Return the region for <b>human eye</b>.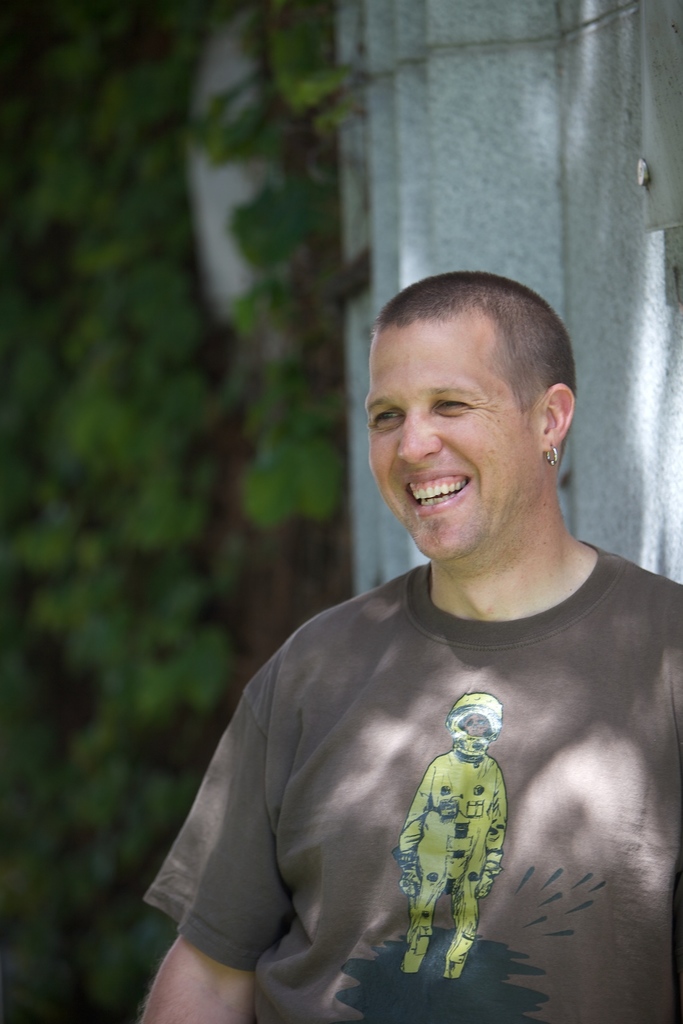
select_region(369, 403, 403, 428).
